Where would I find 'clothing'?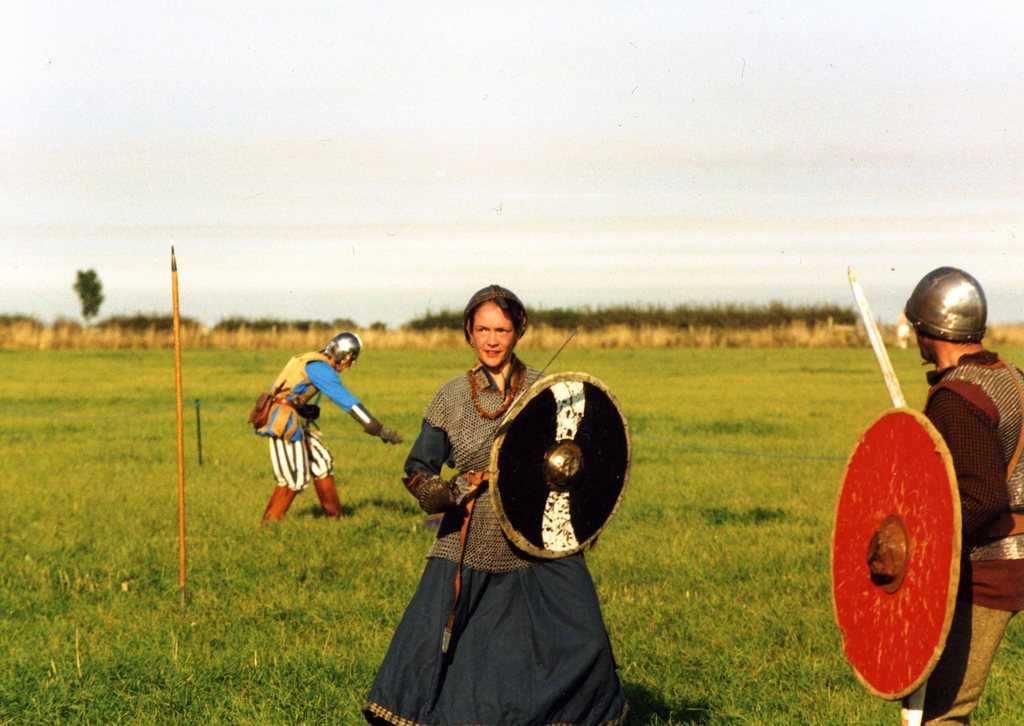
At {"x1": 922, "y1": 346, "x2": 1023, "y2": 725}.
